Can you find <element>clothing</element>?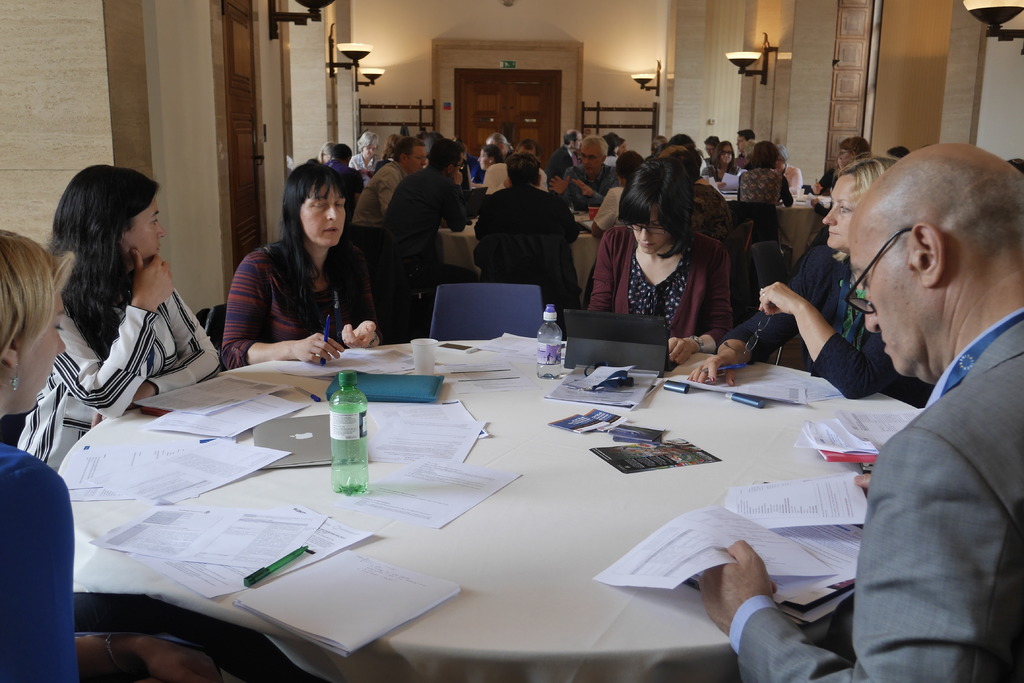
Yes, bounding box: left=726, top=305, right=1023, bottom=682.
